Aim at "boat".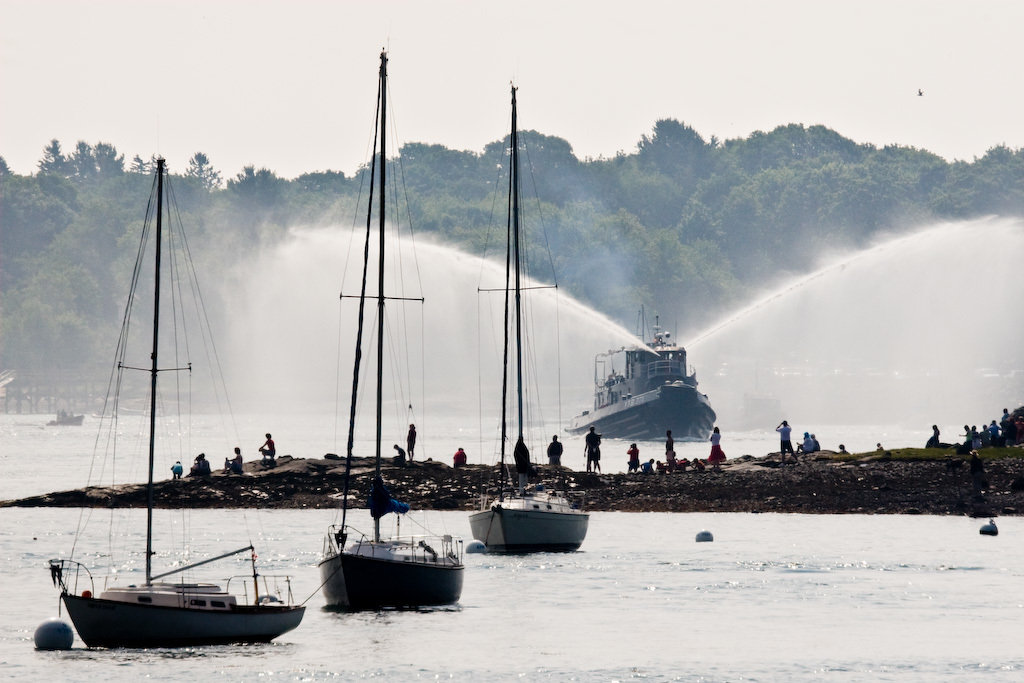
Aimed at crop(315, 48, 467, 612).
